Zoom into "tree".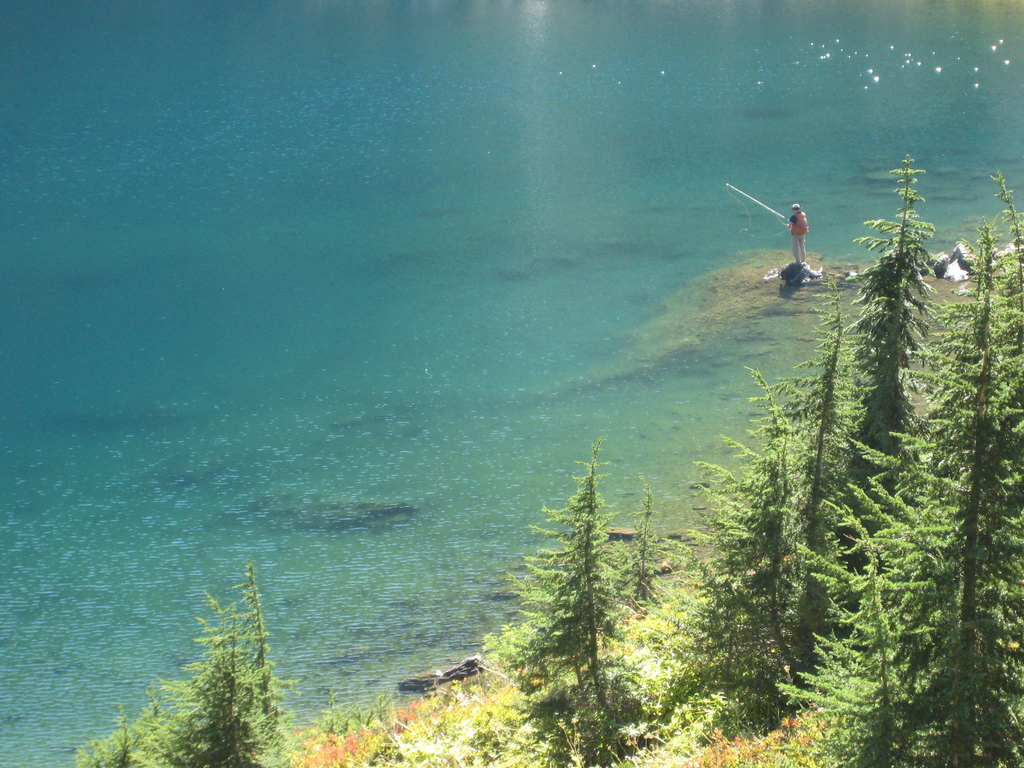
Zoom target: box(779, 349, 1023, 767).
